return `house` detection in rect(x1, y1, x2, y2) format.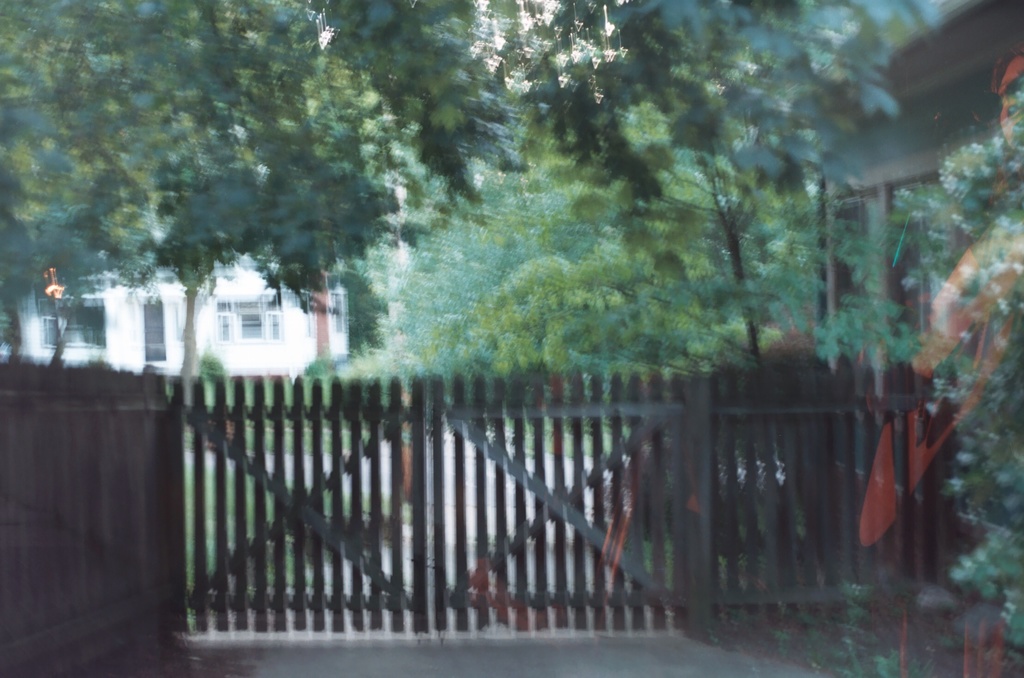
rect(734, 0, 1023, 361).
